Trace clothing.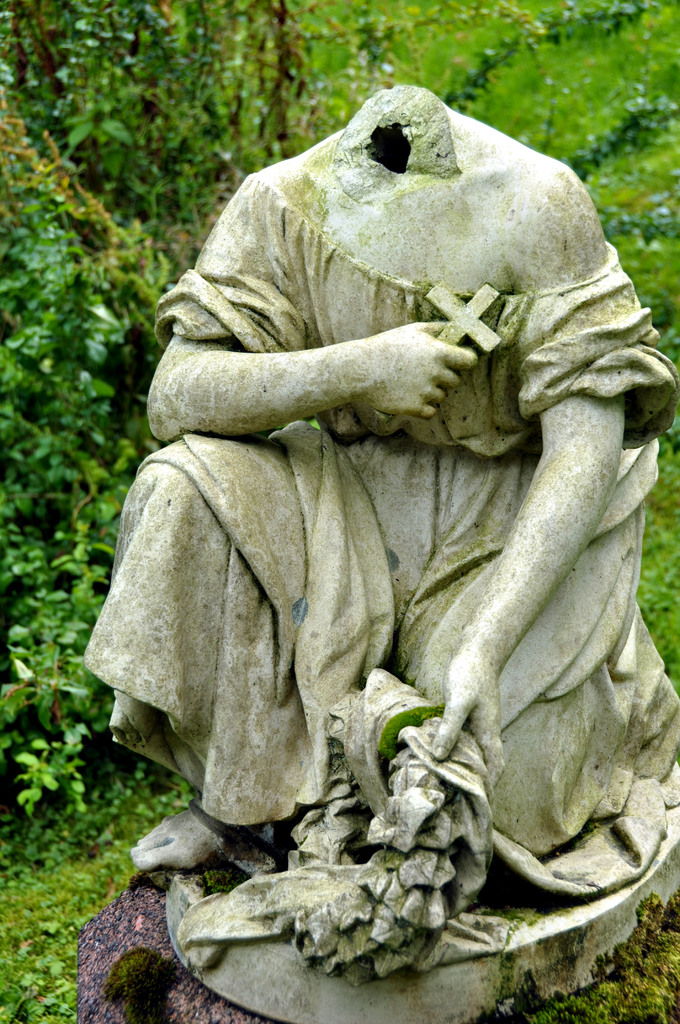
Traced to x1=85 y1=168 x2=679 y2=905.
